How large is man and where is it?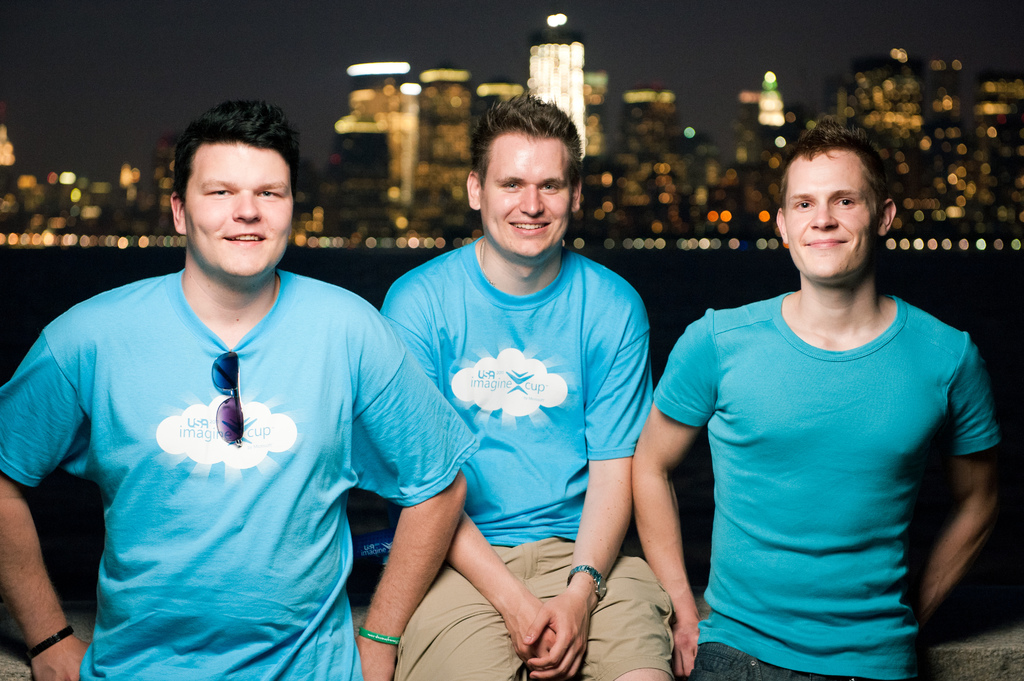
Bounding box: x1=0, y1=99, x2=483, y2=680.
